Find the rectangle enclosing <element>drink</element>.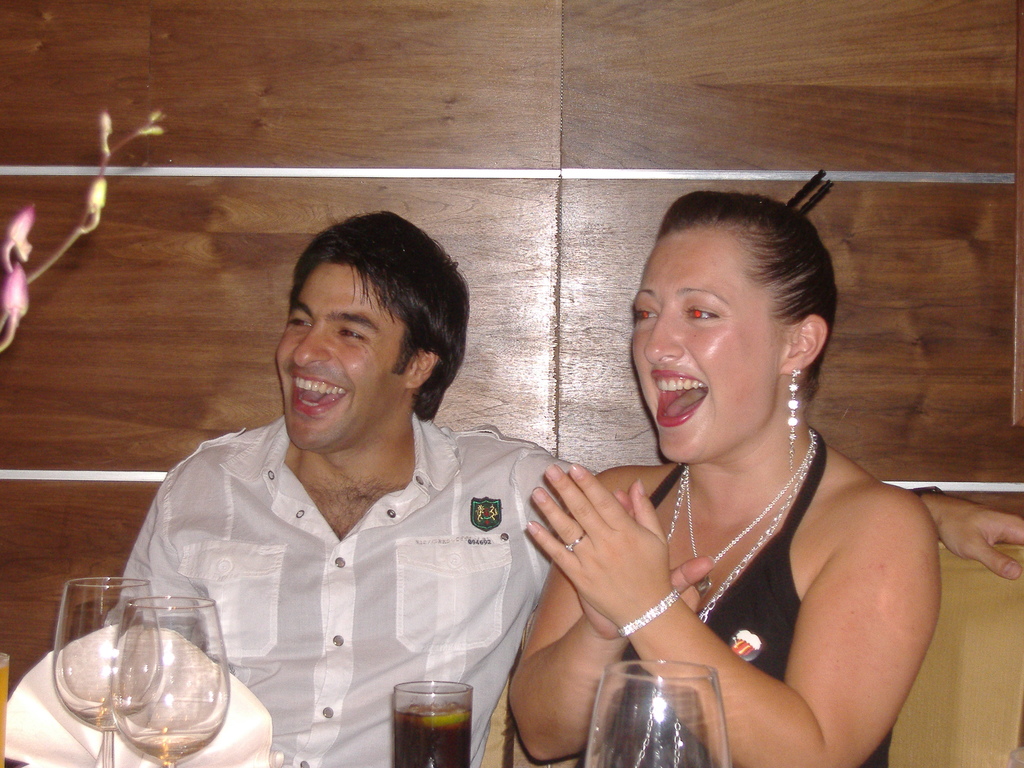
crop(391, 703, 470, 767).
